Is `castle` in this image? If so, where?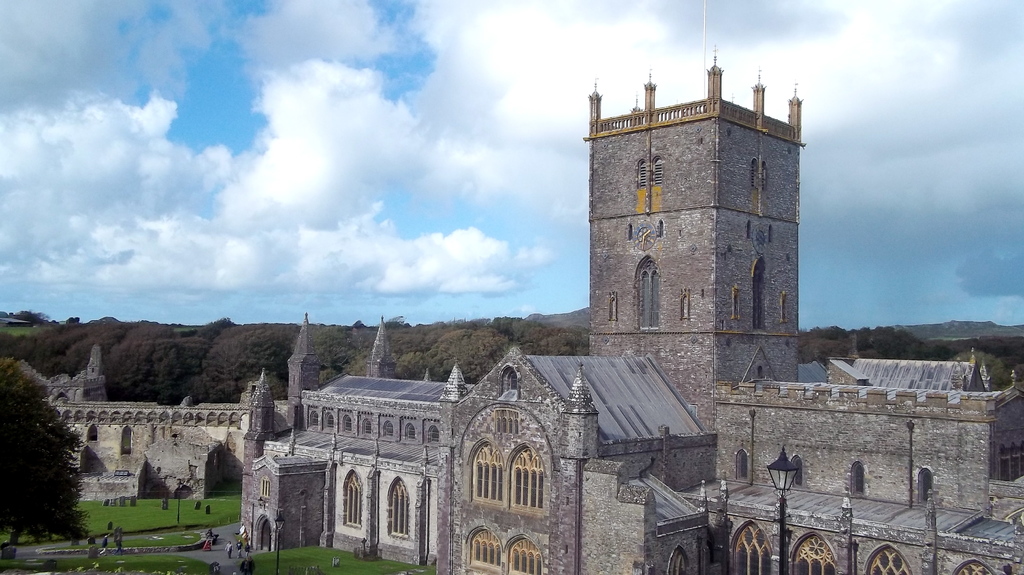
Yes, at 230/36/982/574.
